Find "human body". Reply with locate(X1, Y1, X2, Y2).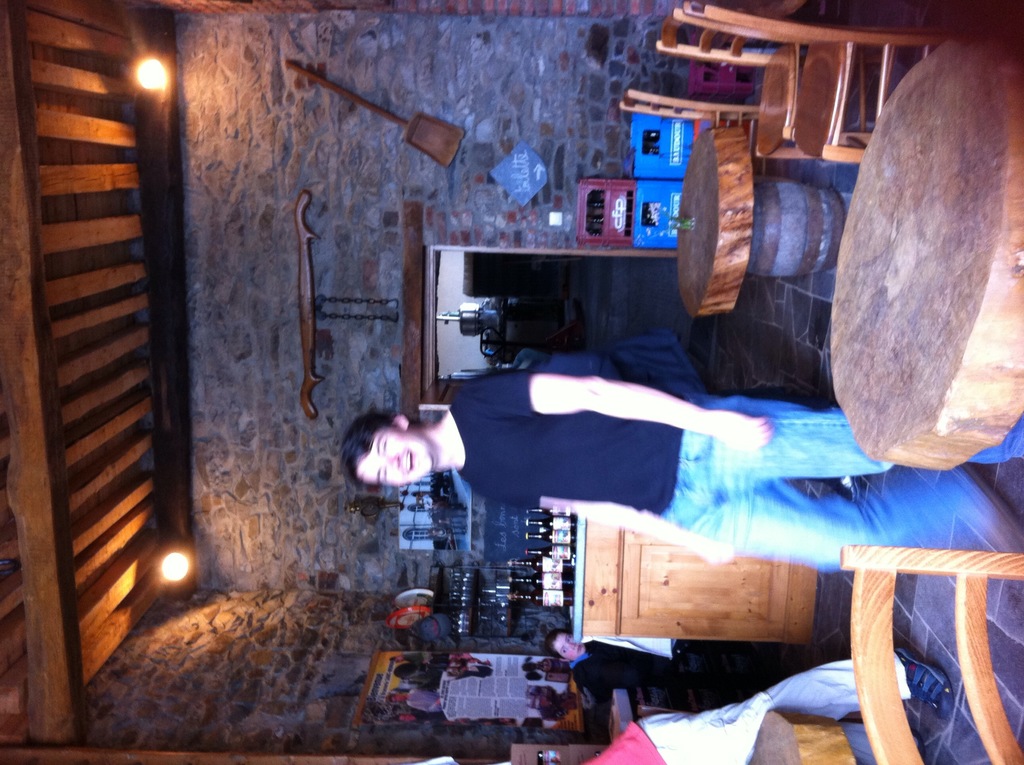
locate(387, 334, 880, 593).
